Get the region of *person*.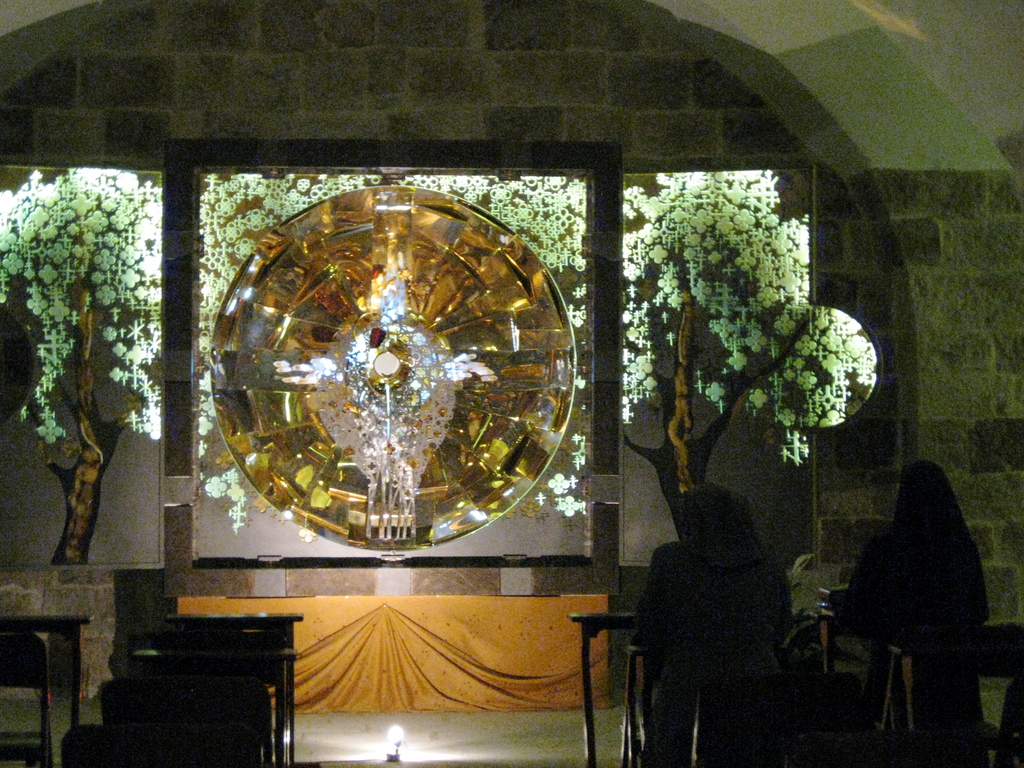
{"left": 627, "top": 479, "right": 794, "bottom": 767}.
